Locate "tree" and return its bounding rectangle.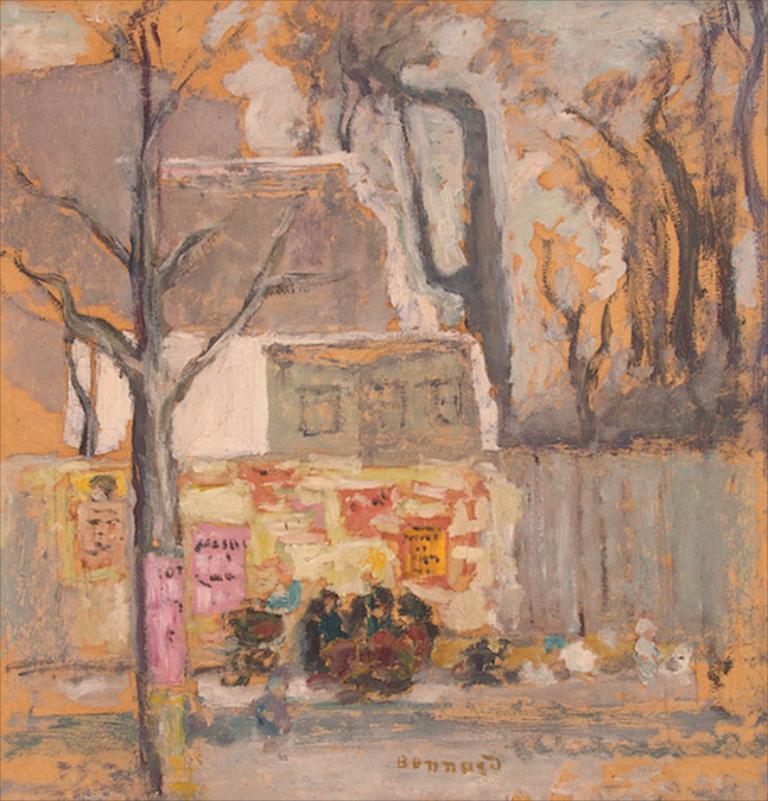
box=[0, 0, 347, 798].
